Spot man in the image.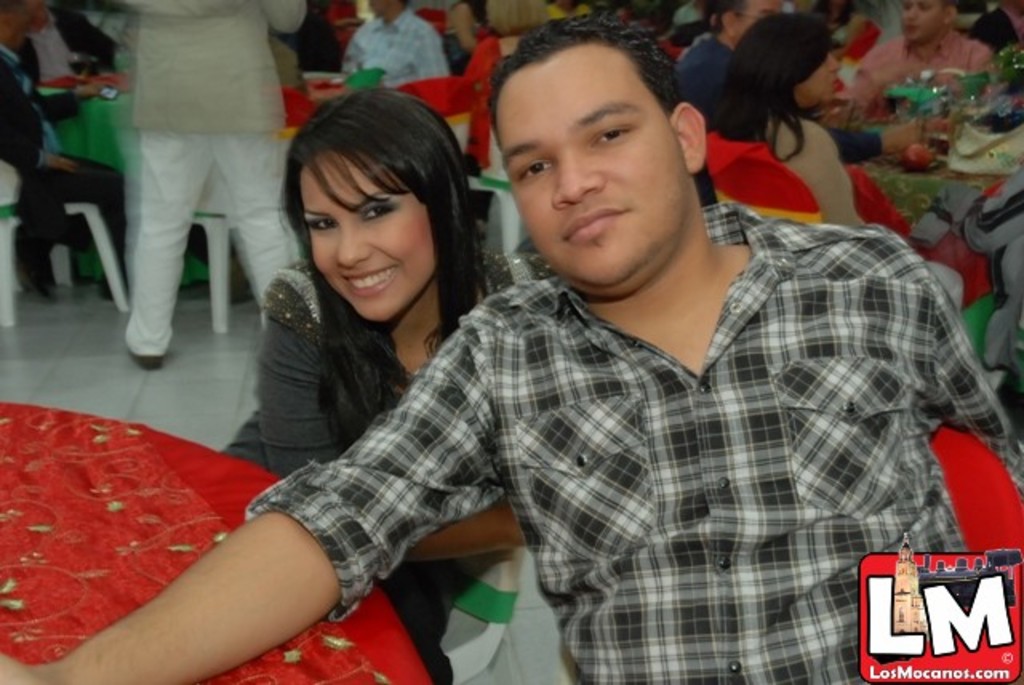
man found at locate(344, 0, 450, 85).
